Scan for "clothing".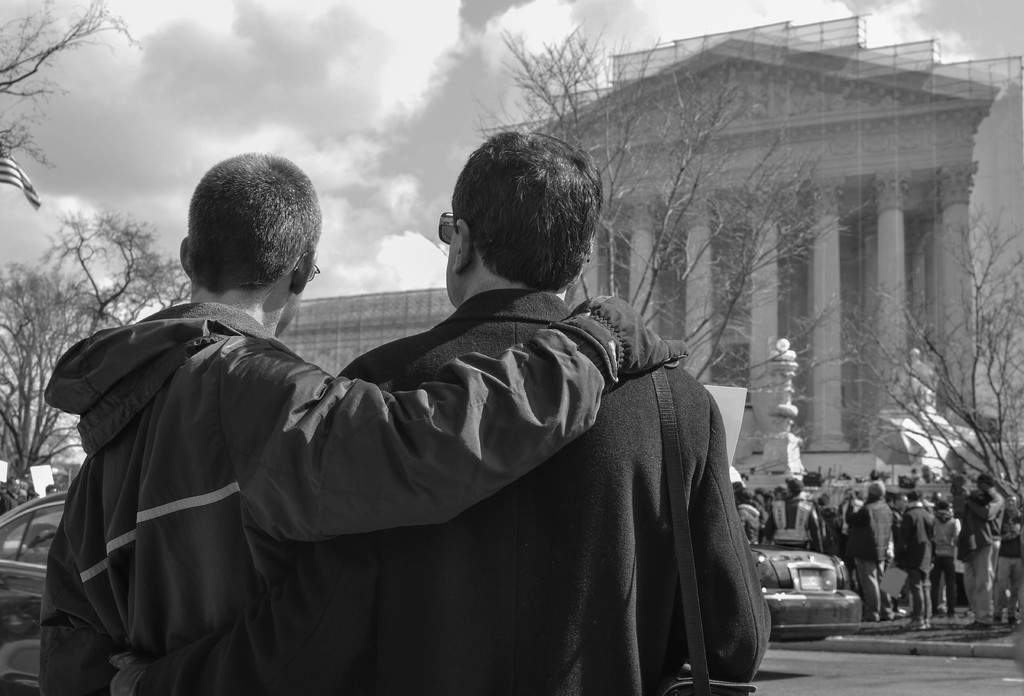
Scan result: [850, 496, 896, 618].
